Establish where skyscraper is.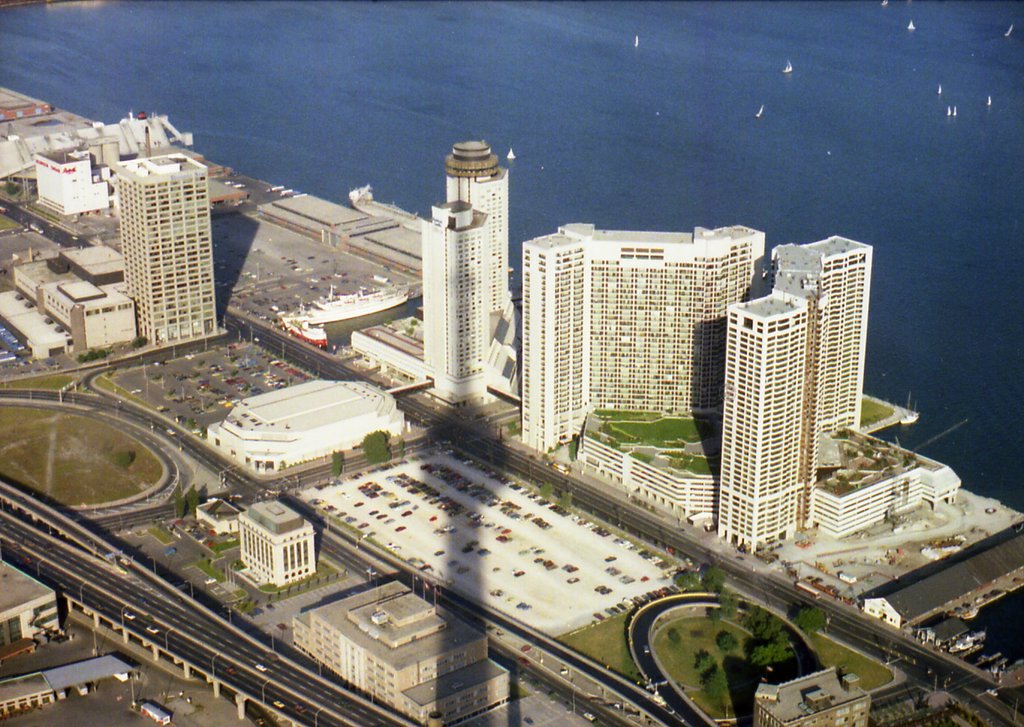
Established at (449, 142, 513, 324).
